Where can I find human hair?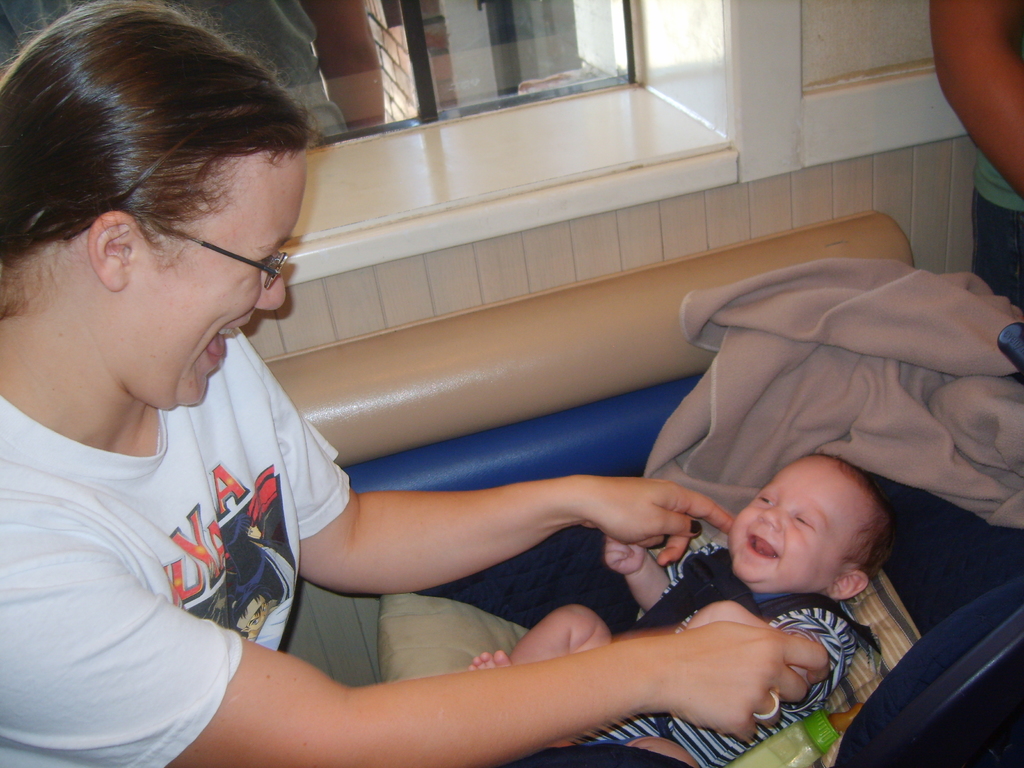
You can find it at box=[807, 452, 898, 585].
